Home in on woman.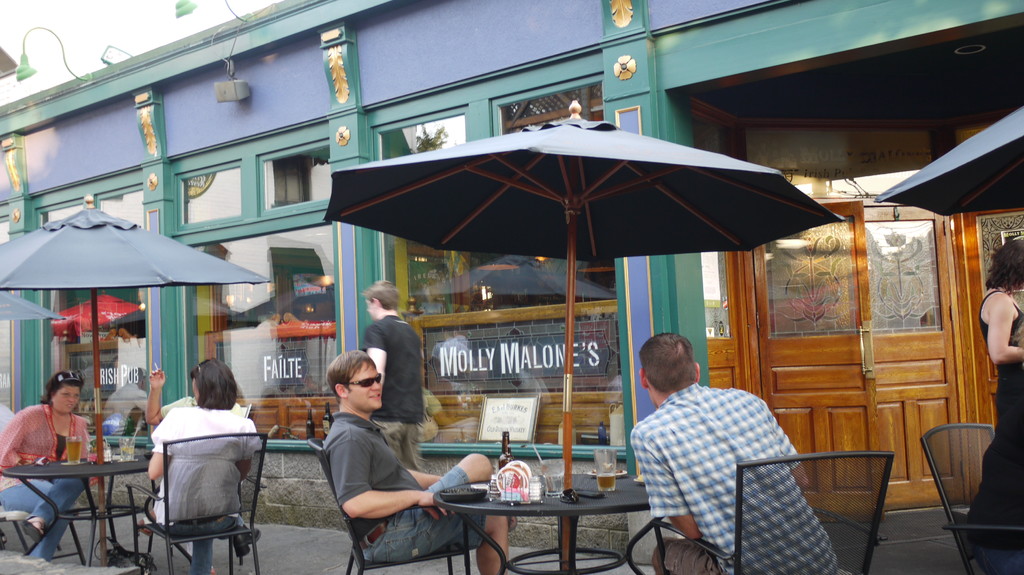
Homed in at region(959, 232, 1023, 549).
